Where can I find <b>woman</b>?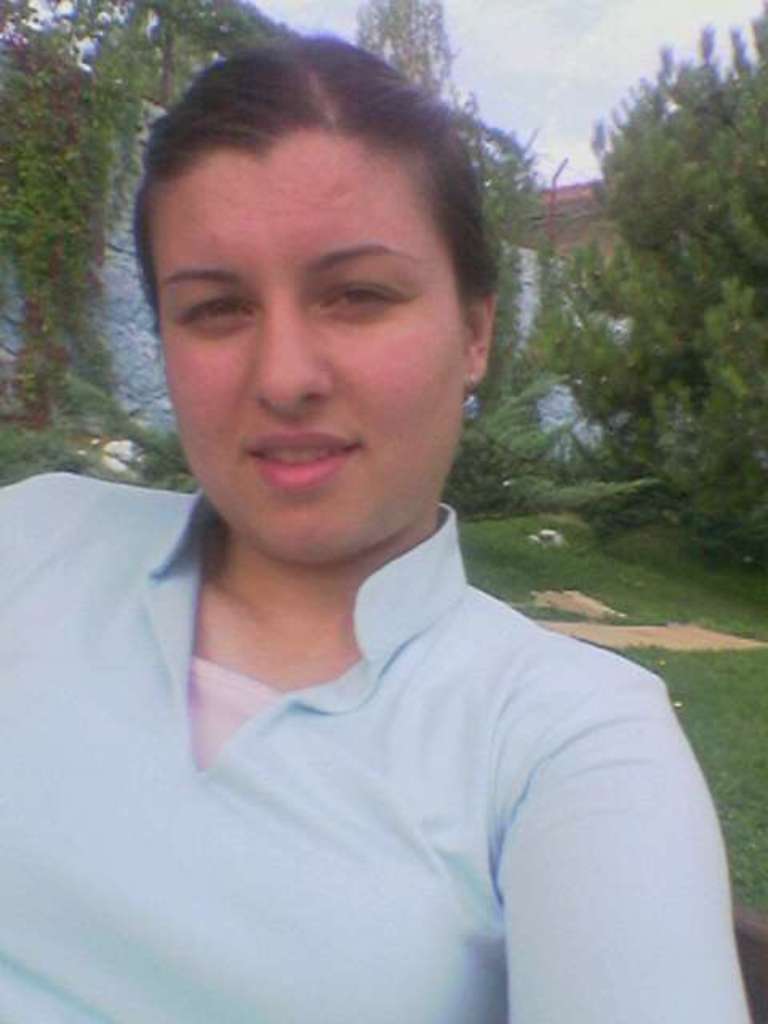
You can find it at (0, 54, 754, 1011).
